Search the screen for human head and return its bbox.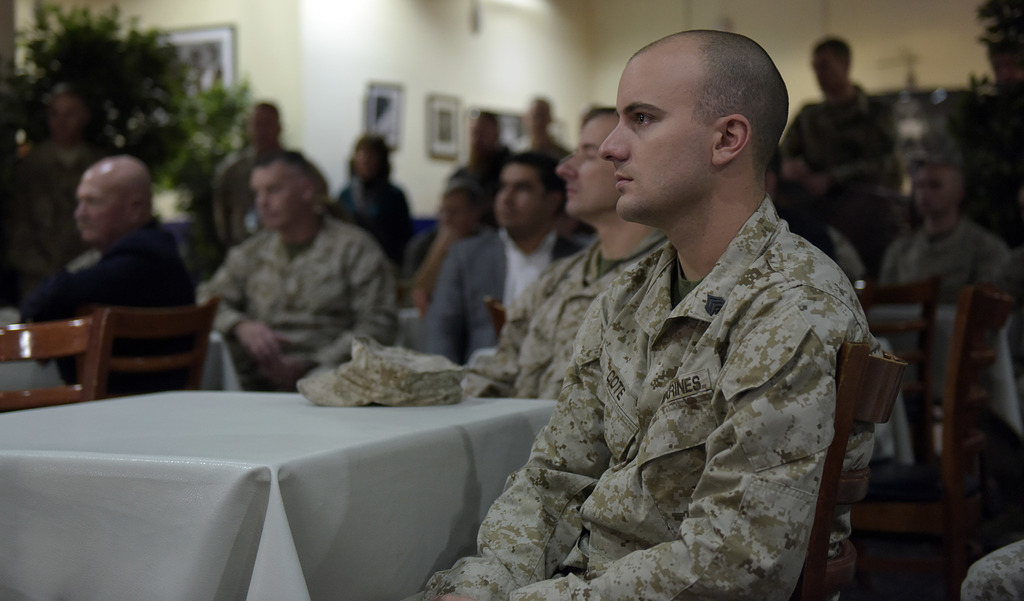
Found: x1=810 y1=35 x2=853 y2=97.
